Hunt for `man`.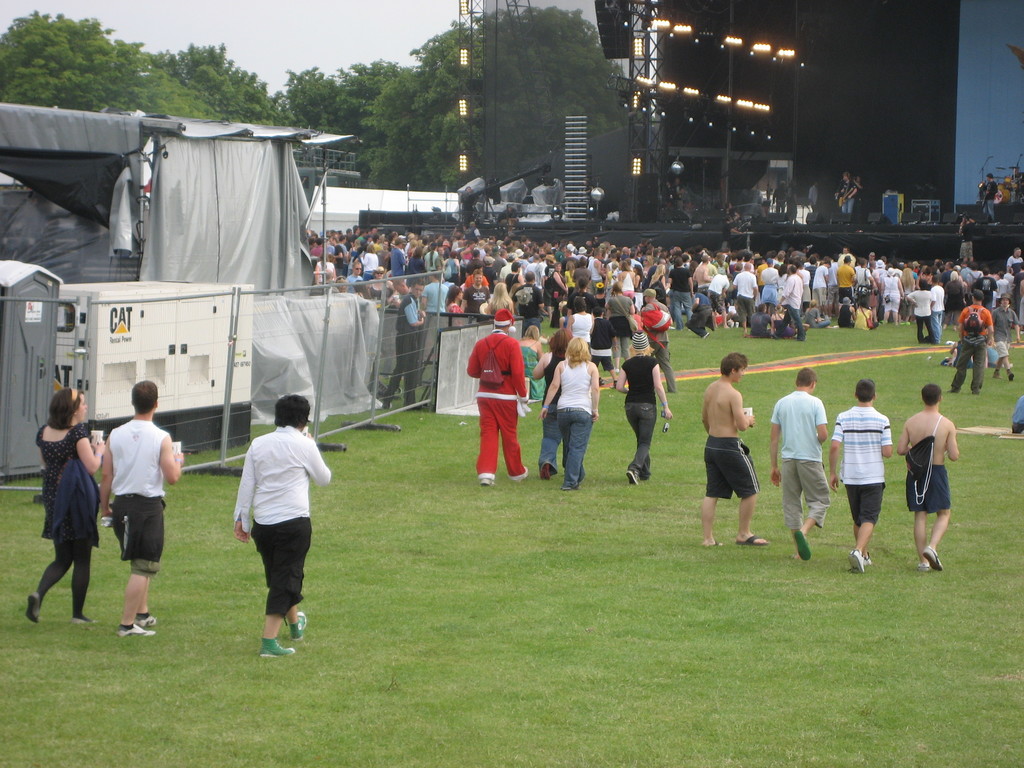
Hunted down at box=[612, 286, 636, 356].
